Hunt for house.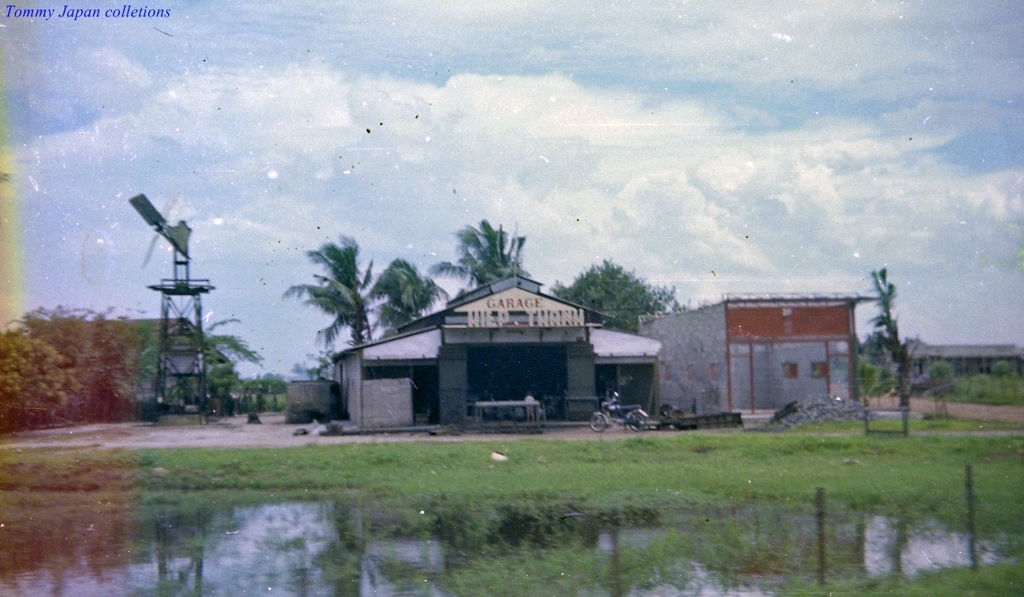
Hunted down at x1=632 y1=289 x2=881 y2=412.
